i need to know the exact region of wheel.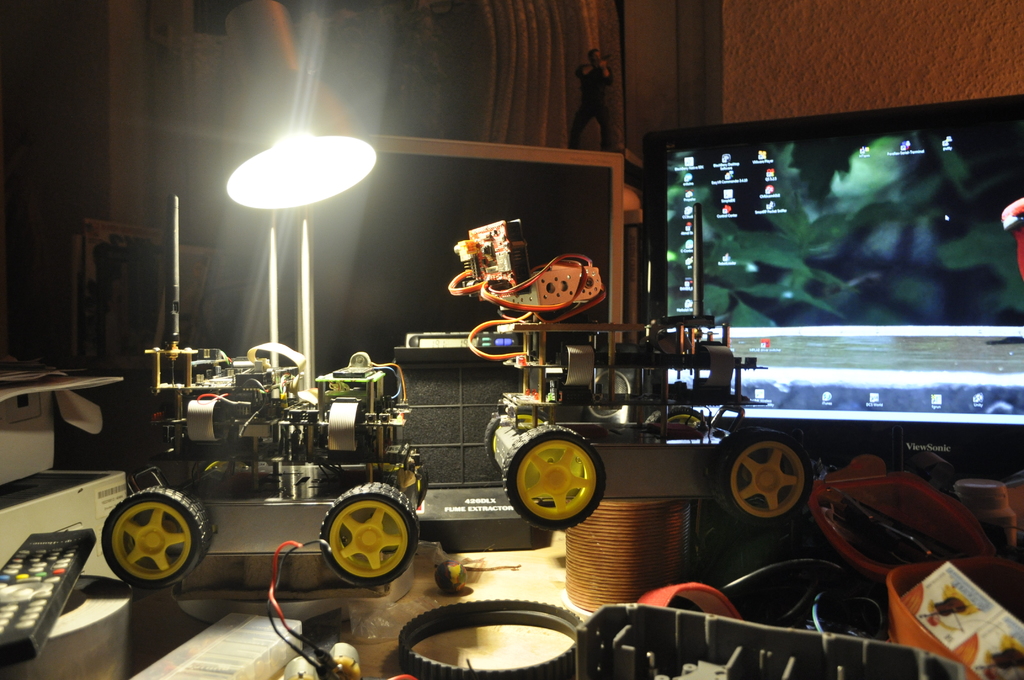
Region: box(484, 405, 550, 476).
